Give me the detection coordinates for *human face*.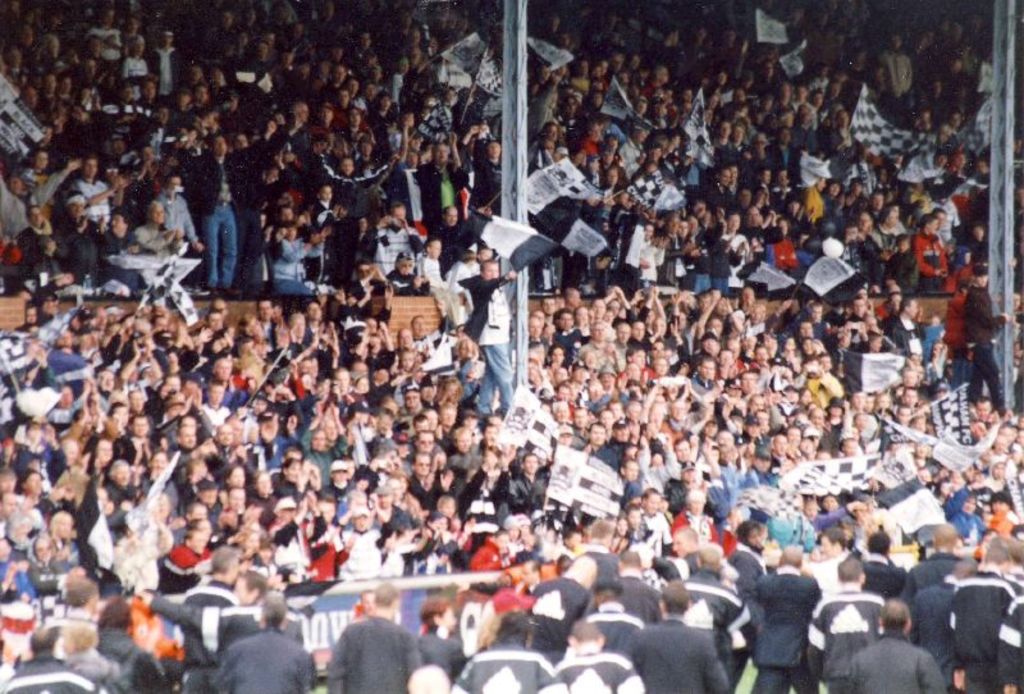
Rect(905, 415, 924, 432).
